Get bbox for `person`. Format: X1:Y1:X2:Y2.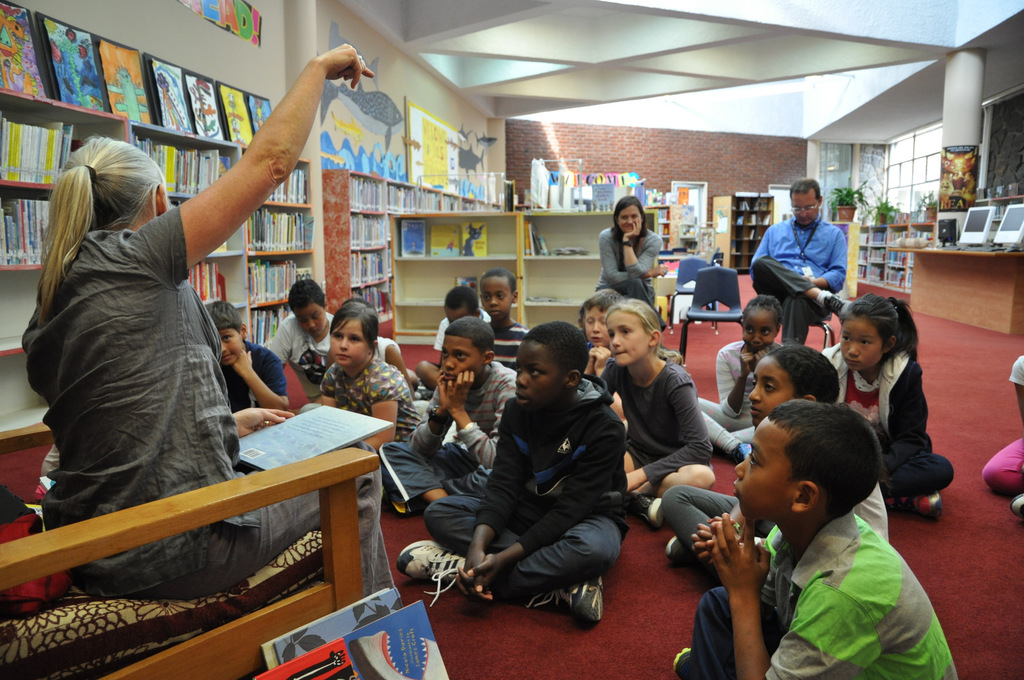
980:349:1023:519.
